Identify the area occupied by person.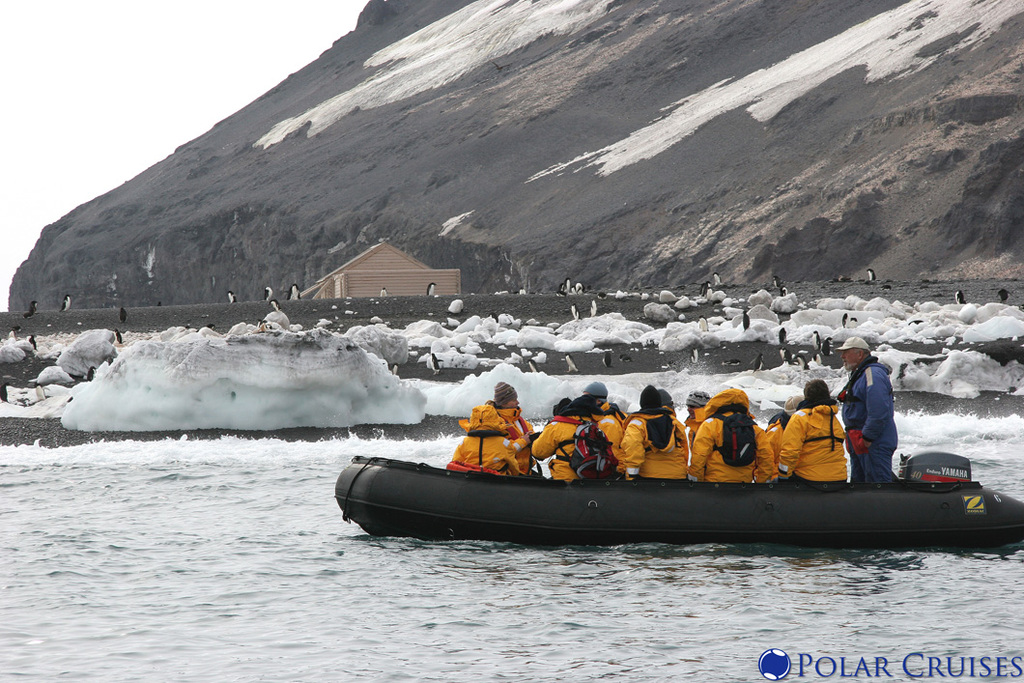
Area: bbox(847, 348, 908, 497).
